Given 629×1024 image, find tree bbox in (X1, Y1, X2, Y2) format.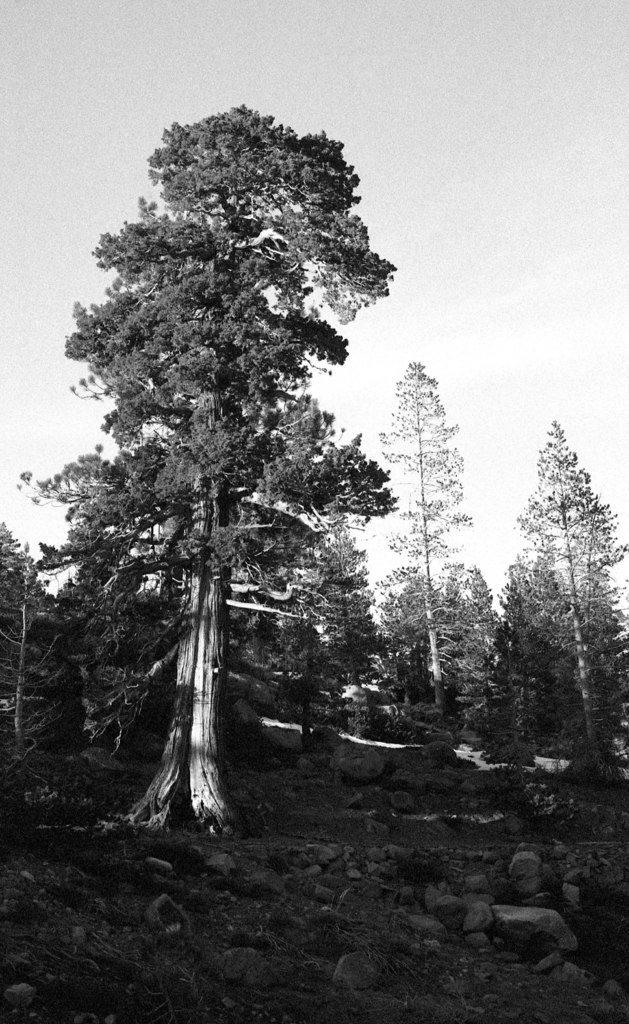
(504, 419, 628, 771).
